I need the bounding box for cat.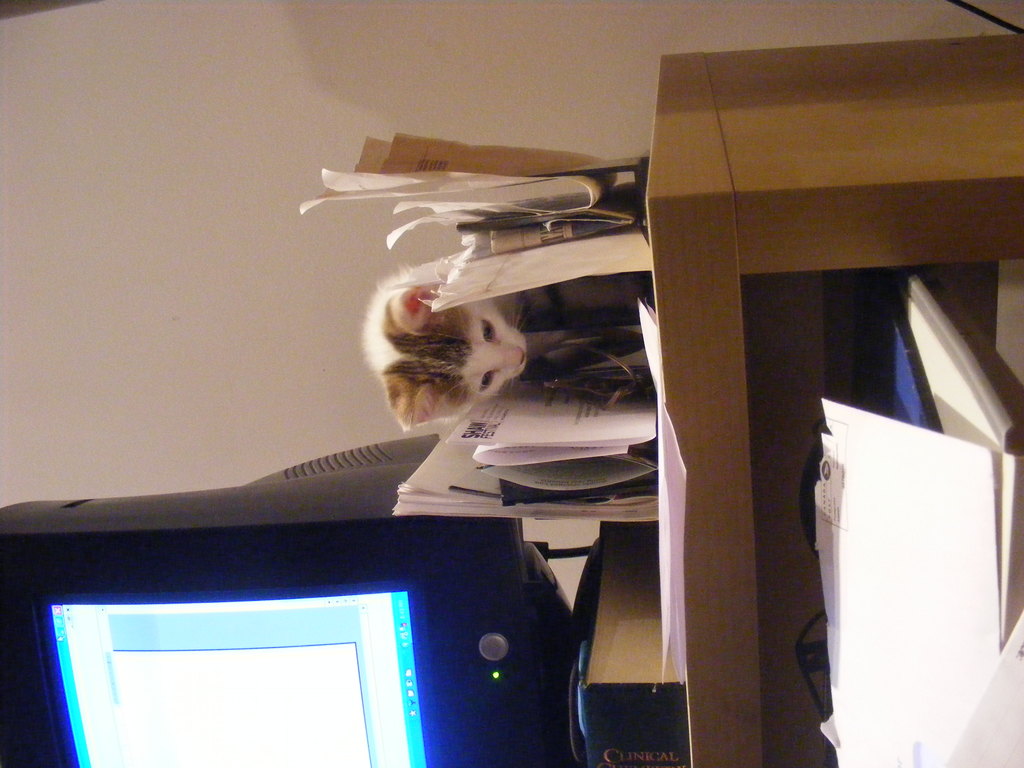
Here it is: (367, 262, 644, 431).
